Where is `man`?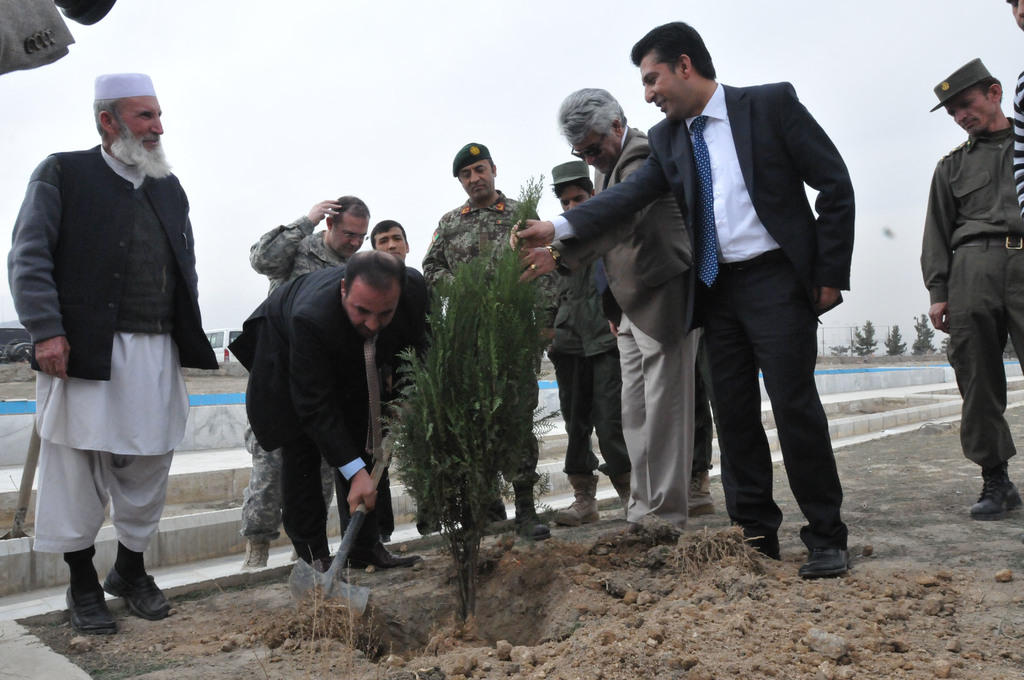
box(5, 70, 218, 636).
